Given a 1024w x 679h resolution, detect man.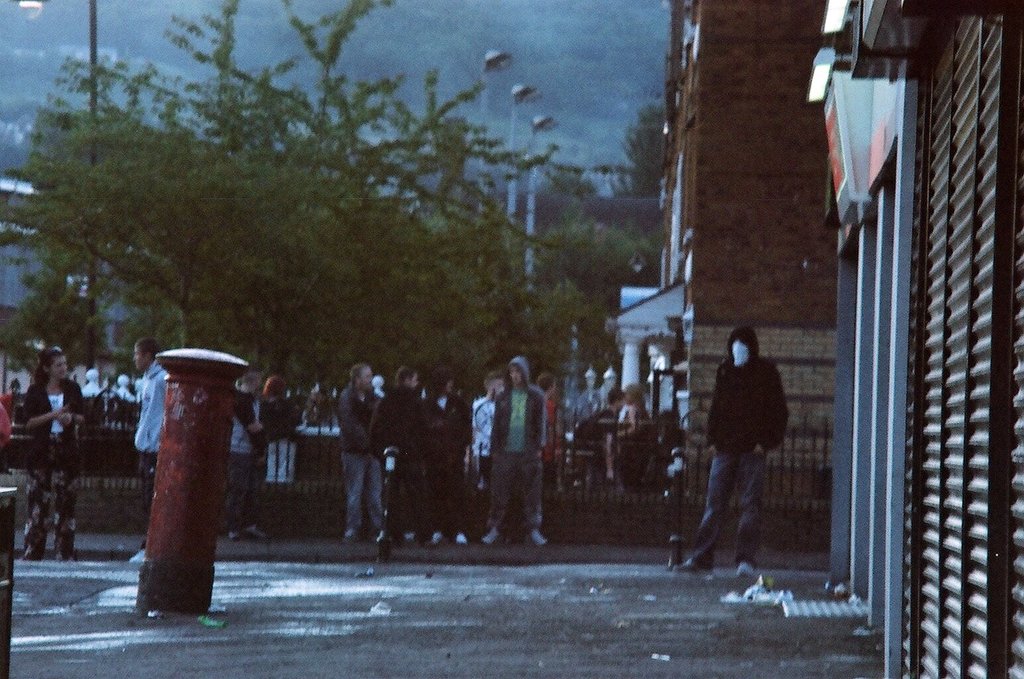
369 363 424 546.
